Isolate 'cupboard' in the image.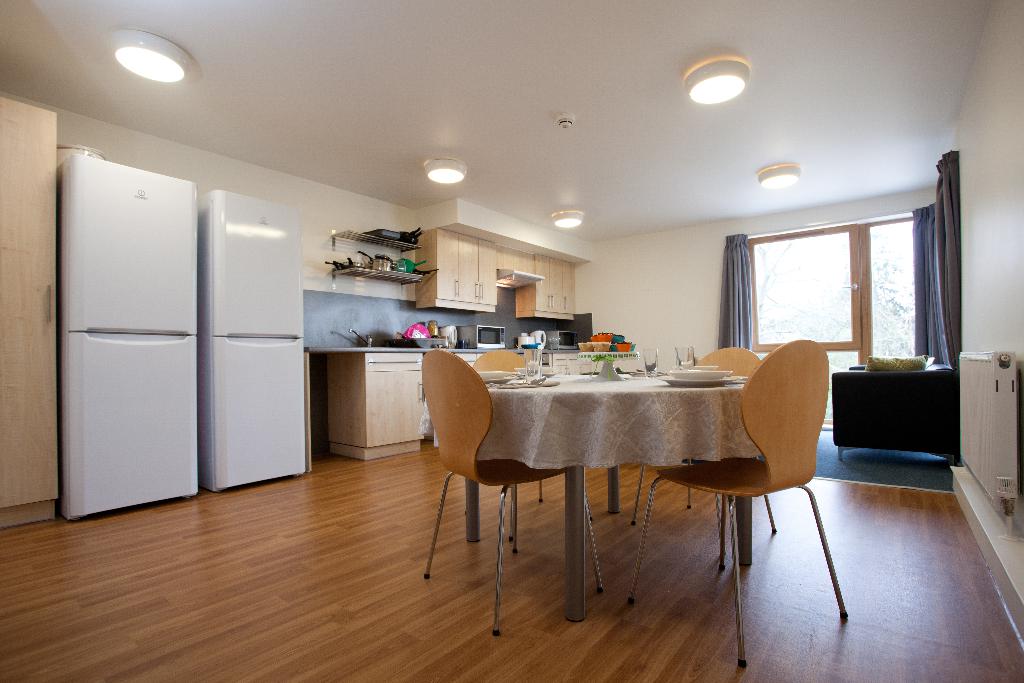
Isolated region: 299 352 429 469.
